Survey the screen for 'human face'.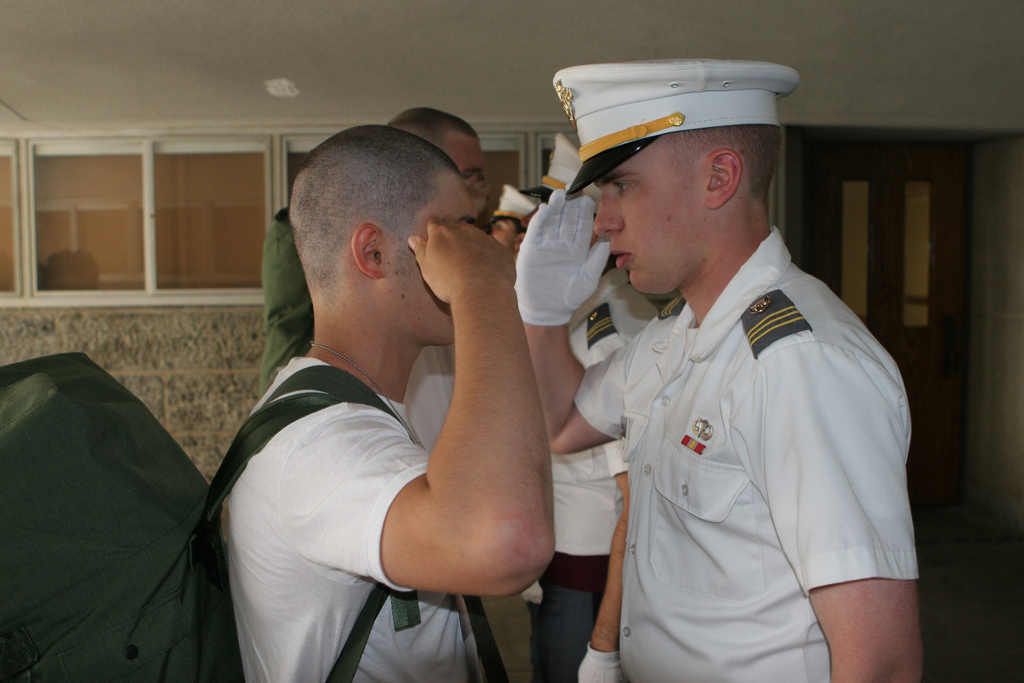
Survey found: x1=594 y1=158 x2=705 y2=289.
